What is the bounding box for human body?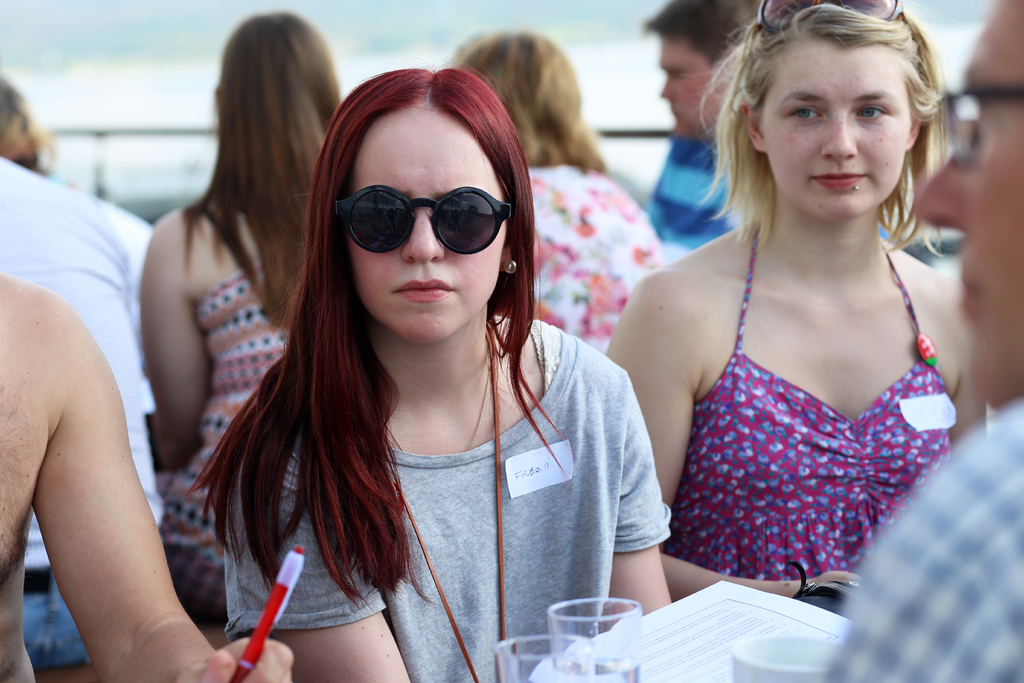
box(140, 189, 297, 628).
